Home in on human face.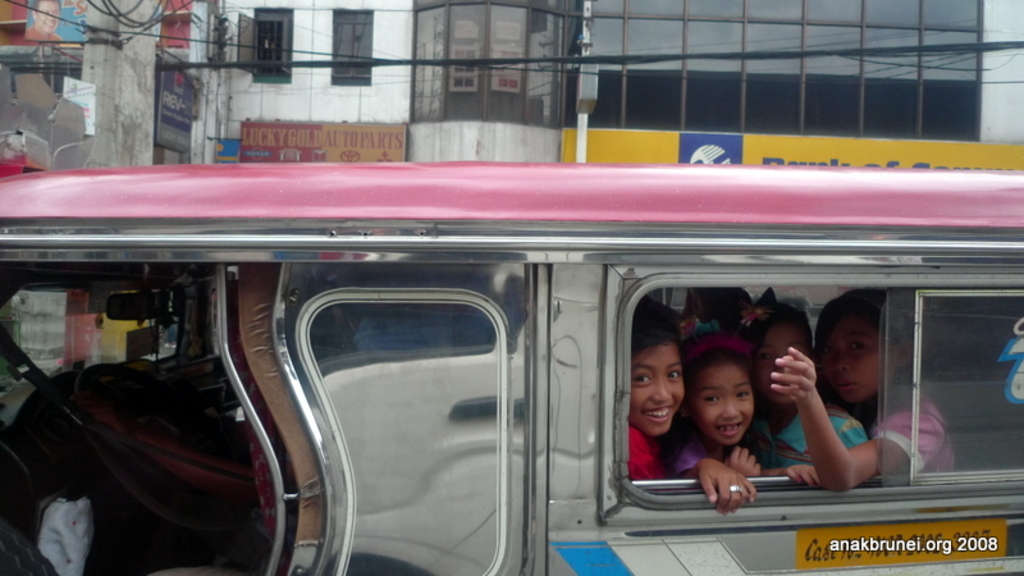
Homed in at left=755, top=323, right=812, bottom=403.
